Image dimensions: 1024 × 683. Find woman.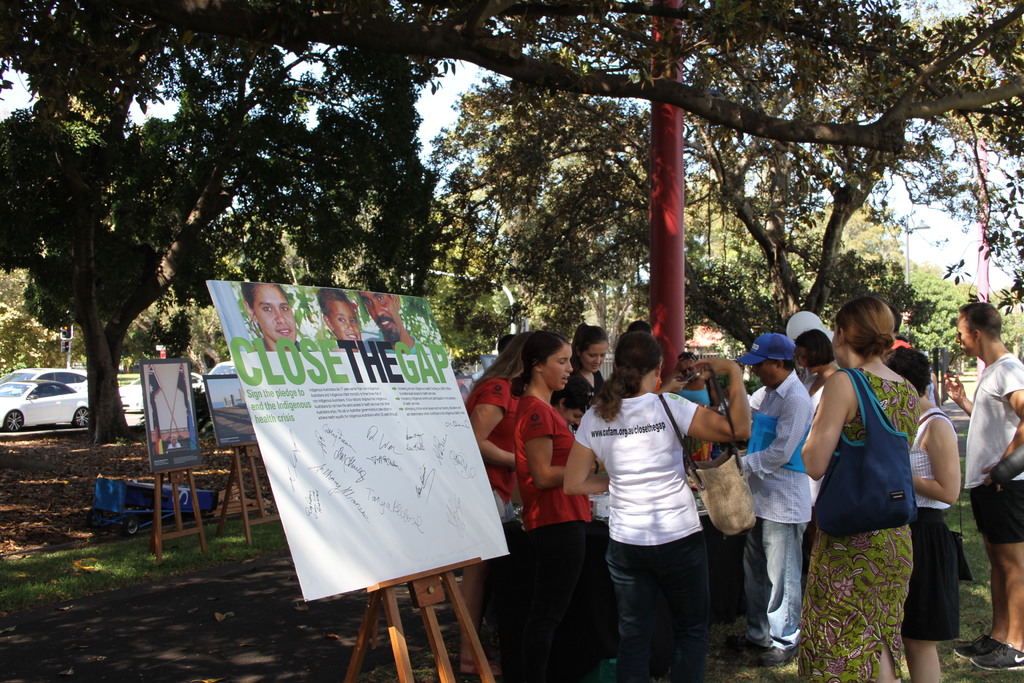
x1=508 y1=331 x2=605 y2=682.
